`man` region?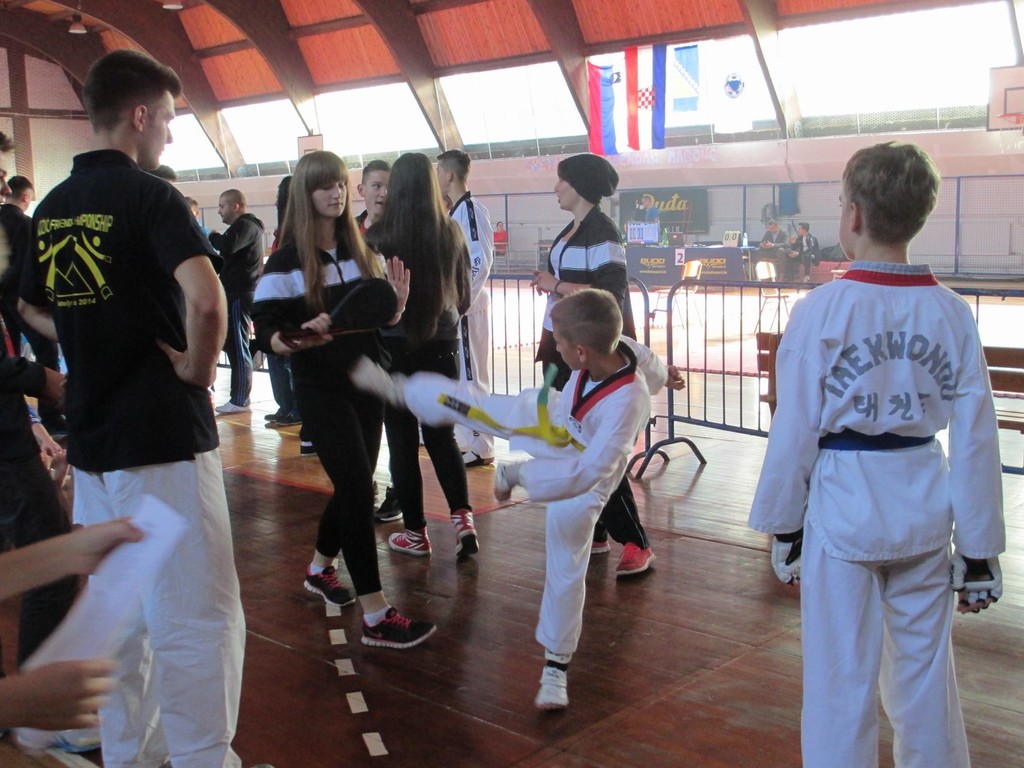
bbox=(184, 192, 219, 254)
